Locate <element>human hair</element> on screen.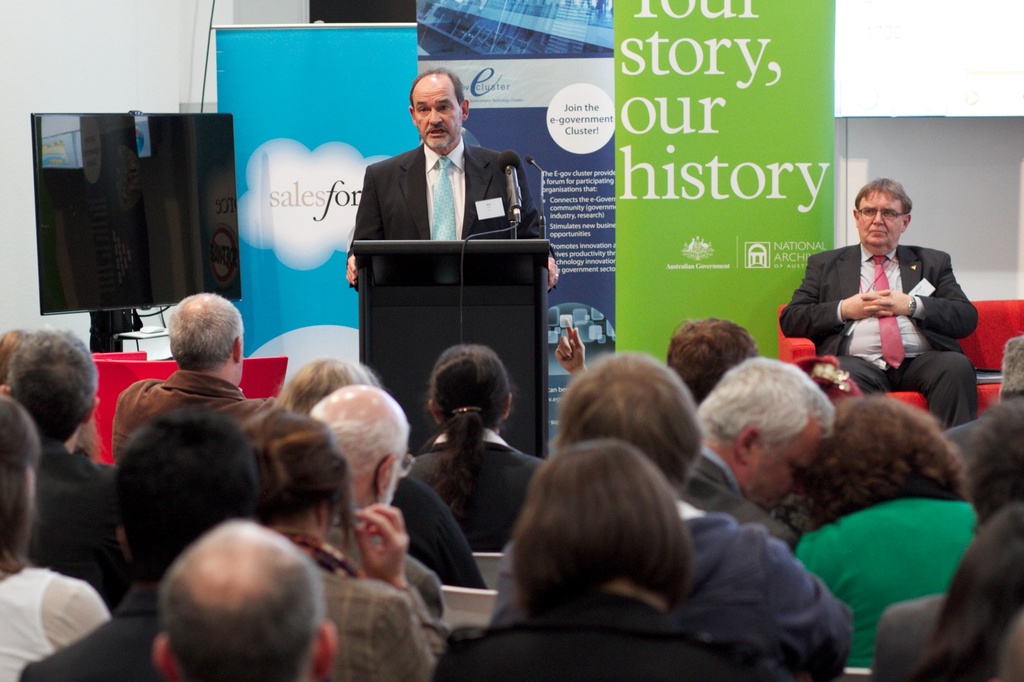
On screen at <bbox>409, 66, 465, 105</bbox>.
